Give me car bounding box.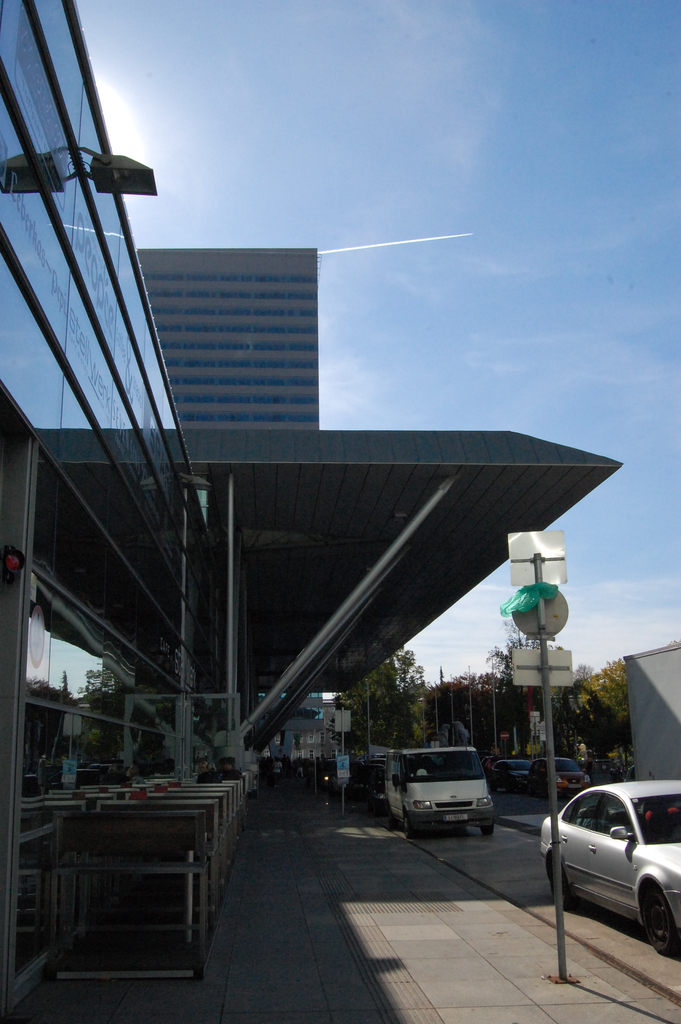
detection(528, 754, 591, 799).
